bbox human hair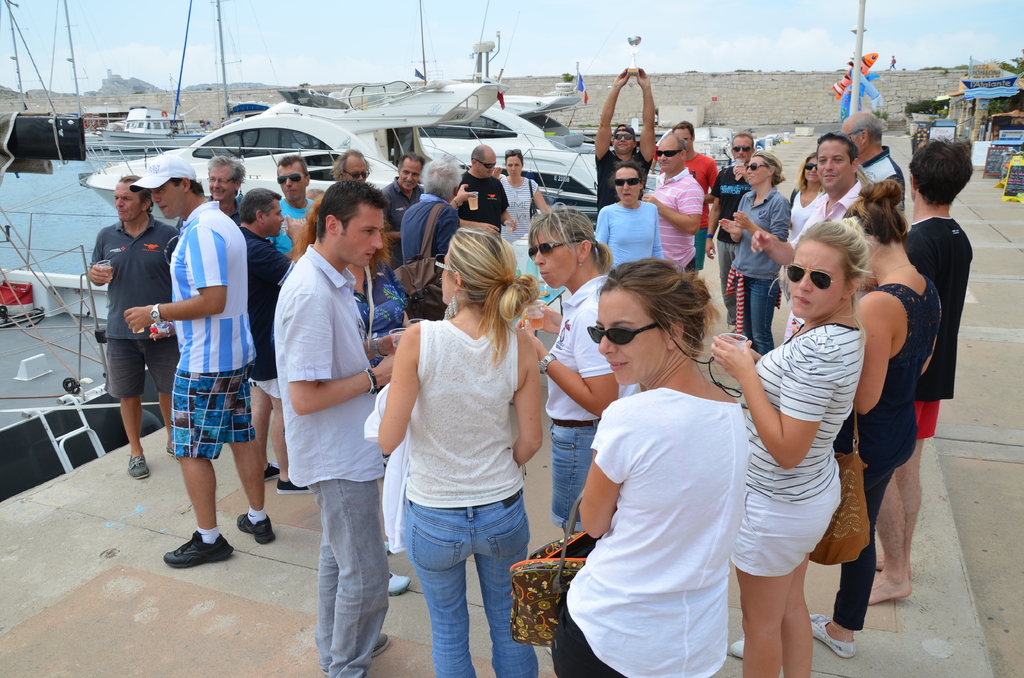
{"left": 612, "top": 259, "right": 726, "bottom": 357}
